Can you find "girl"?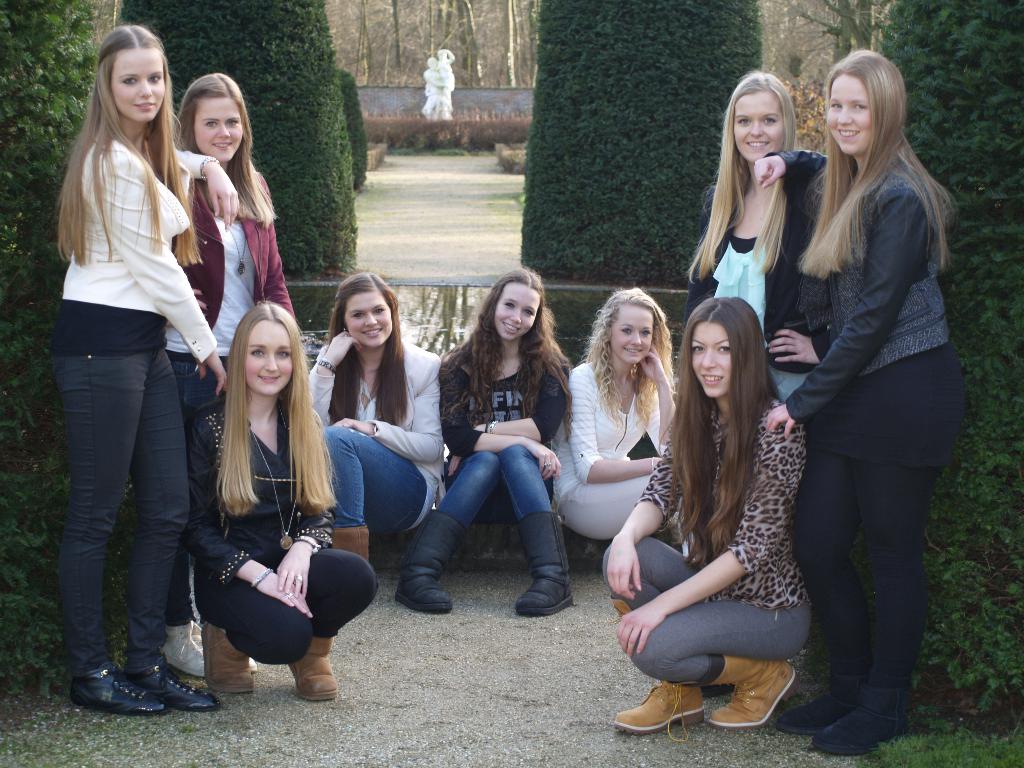
Yes, bounding box: (435, 269, 572, 616).
